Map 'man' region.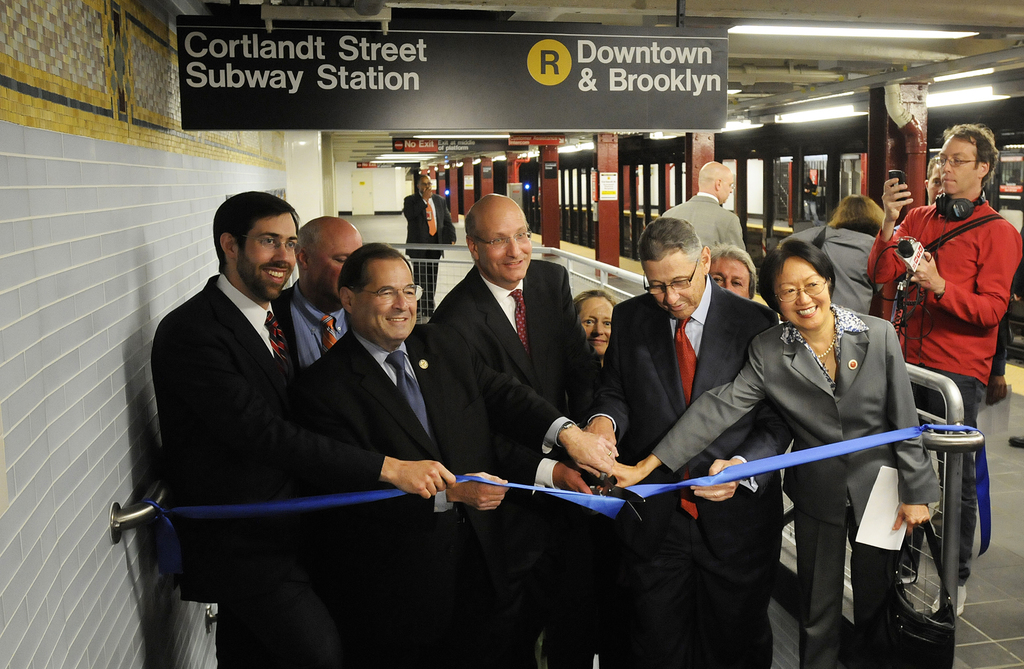
Mapped to x1=582 y1=217 x2=802 y2=668.
